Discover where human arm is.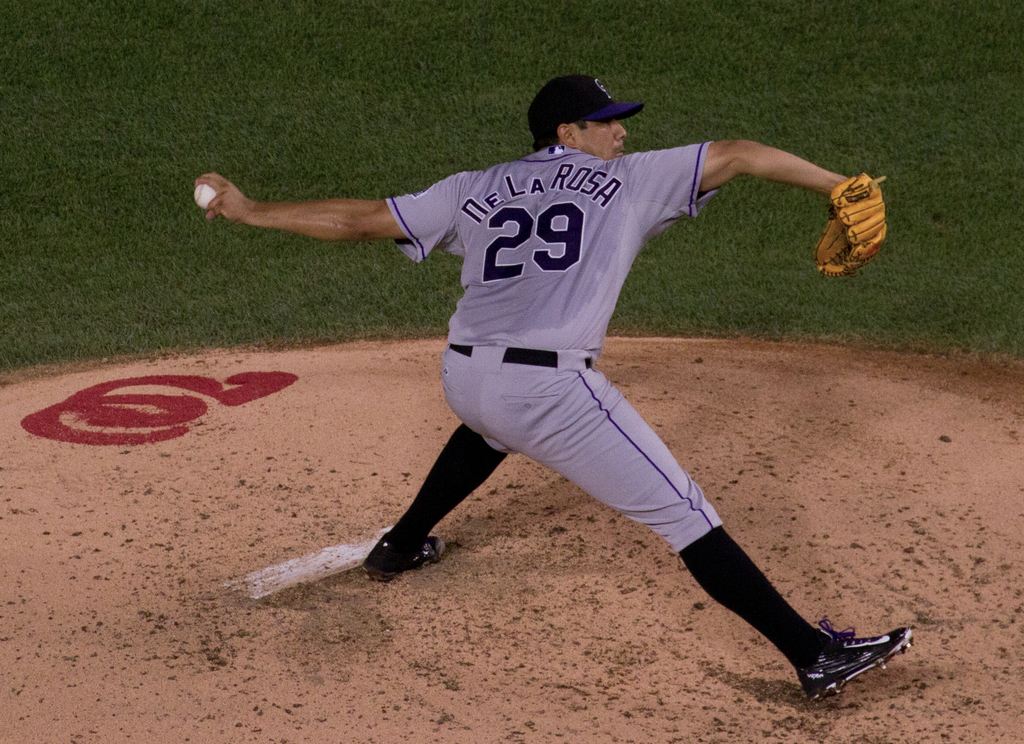
Discovered at detection(198, 167, 432, 264).
